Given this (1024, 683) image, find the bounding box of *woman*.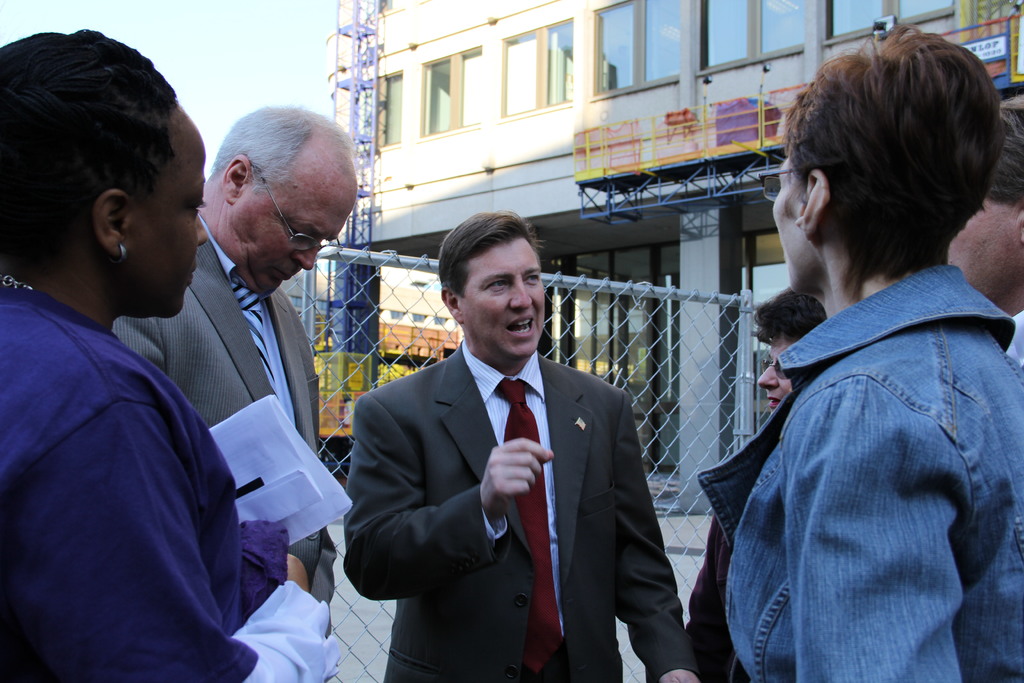
[left=684, top=287, right=829, bottom=682].
